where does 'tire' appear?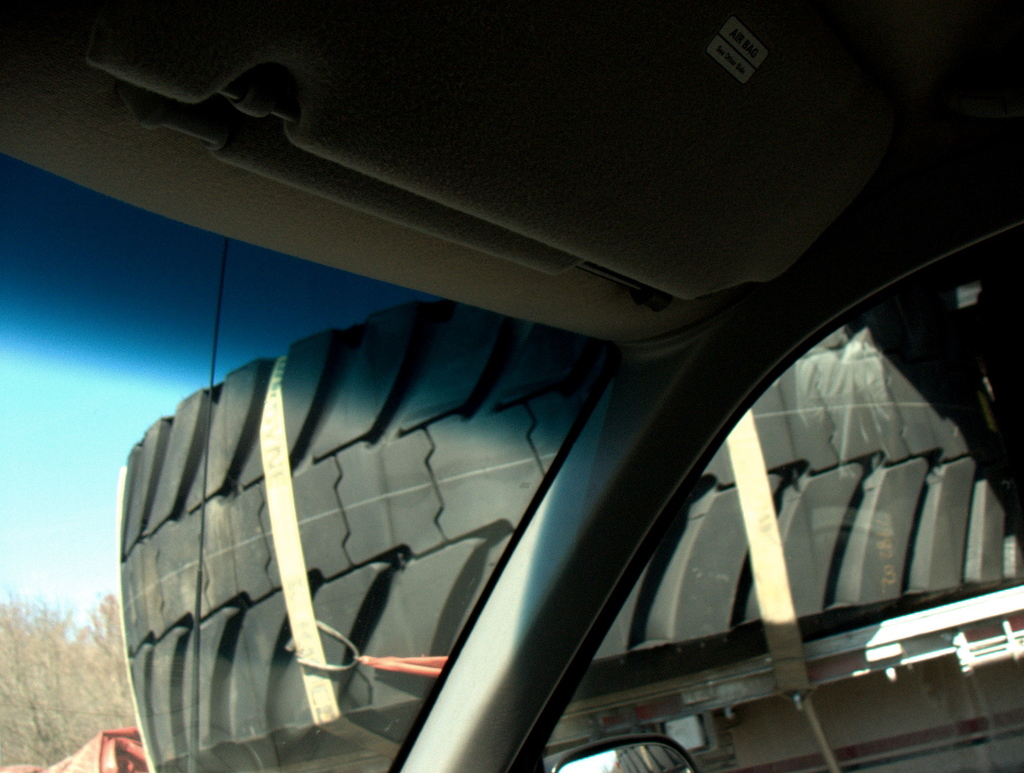
Appears at [x1=111, y1=299, x2=1023, y2=767].
